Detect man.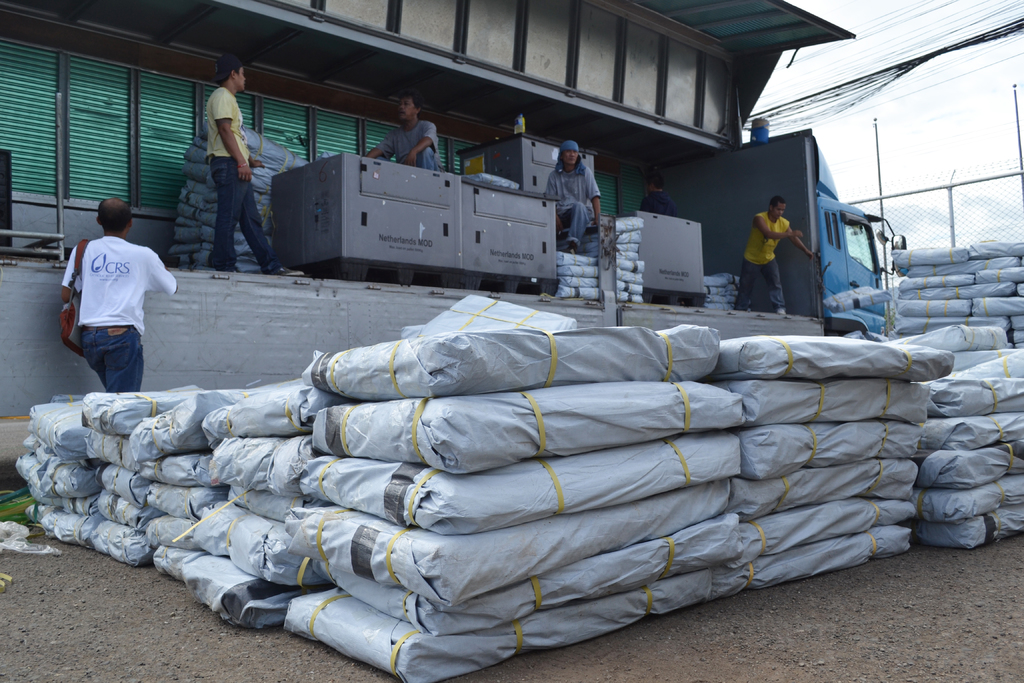
Detected at BBox(733, 197, 819, 314).
